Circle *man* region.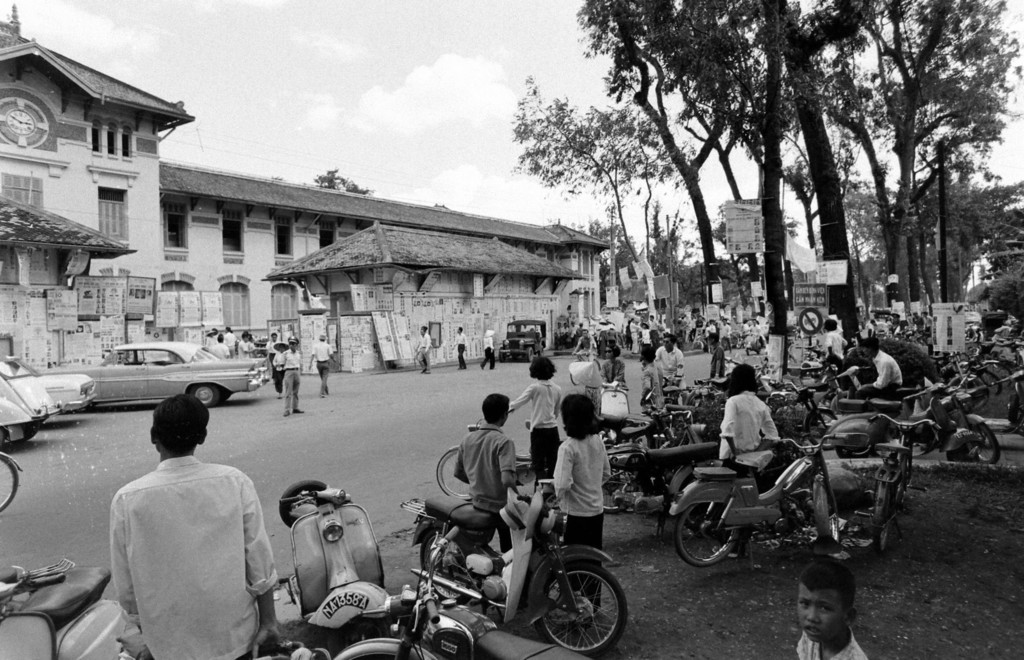
Region: [278,335,305,416].
